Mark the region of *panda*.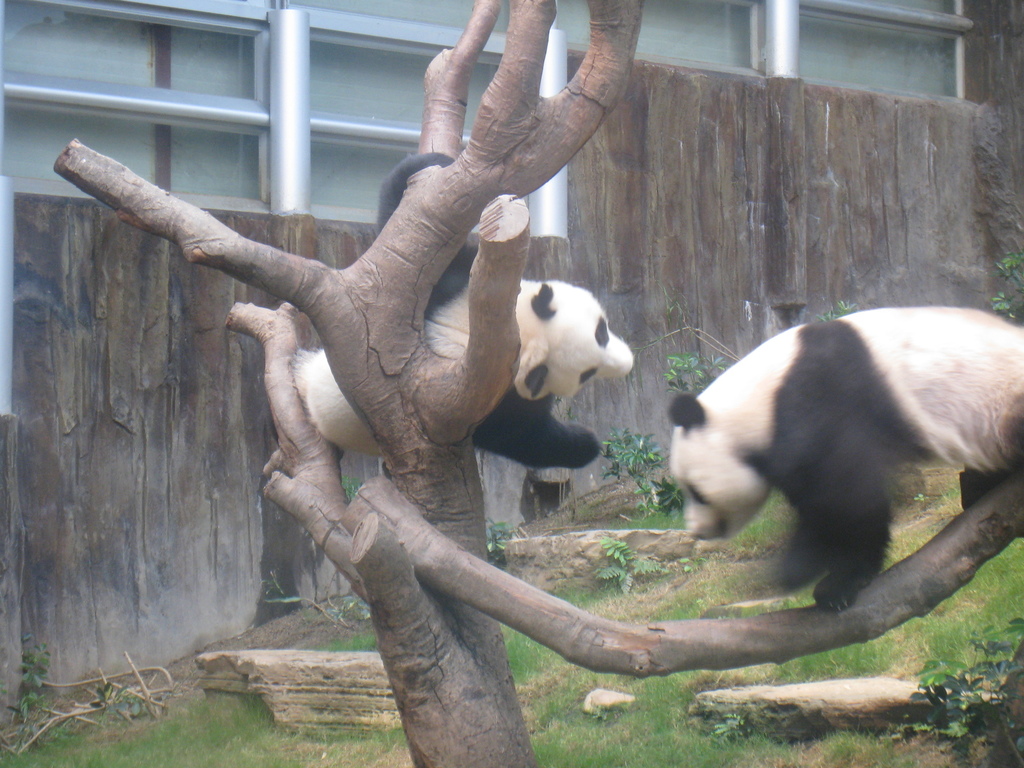
Region: 289, 148, 630, 483.
